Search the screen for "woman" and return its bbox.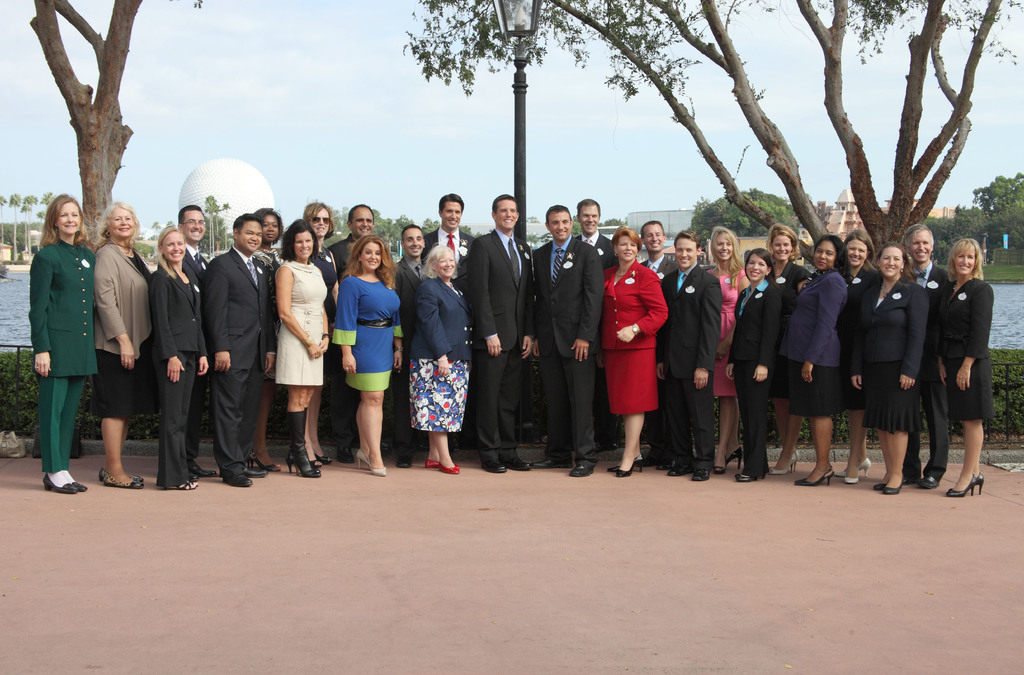
Found: detection(603, 229, 676, 484).
